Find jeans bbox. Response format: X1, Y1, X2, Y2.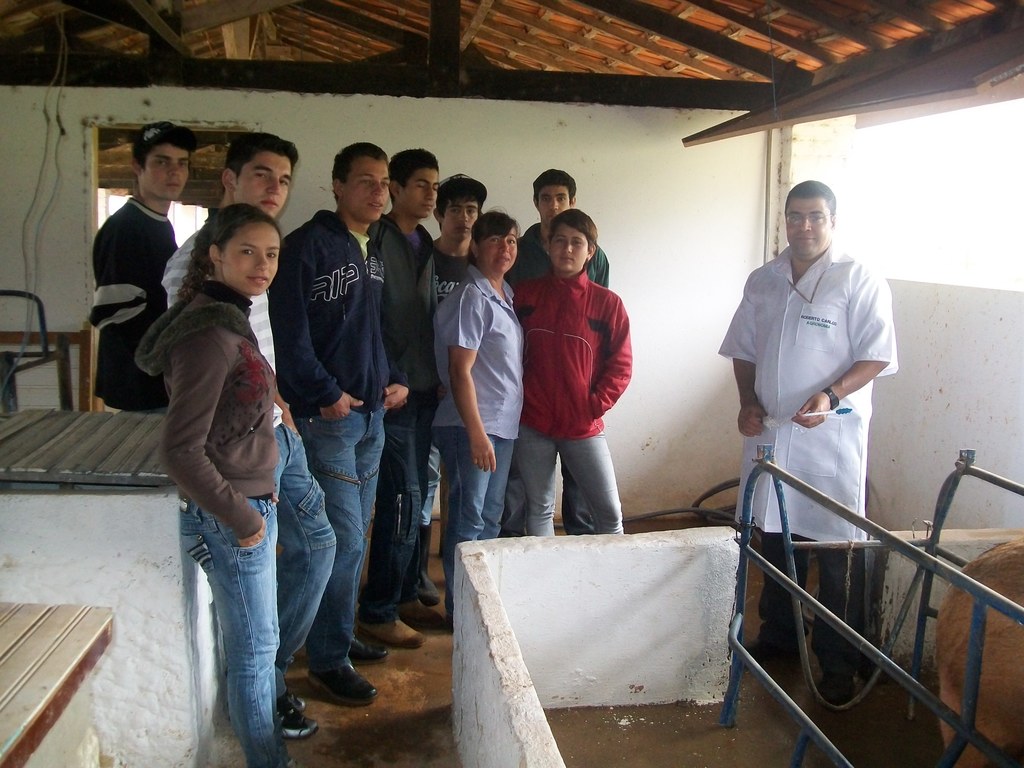
386, 392, 435, 620.
